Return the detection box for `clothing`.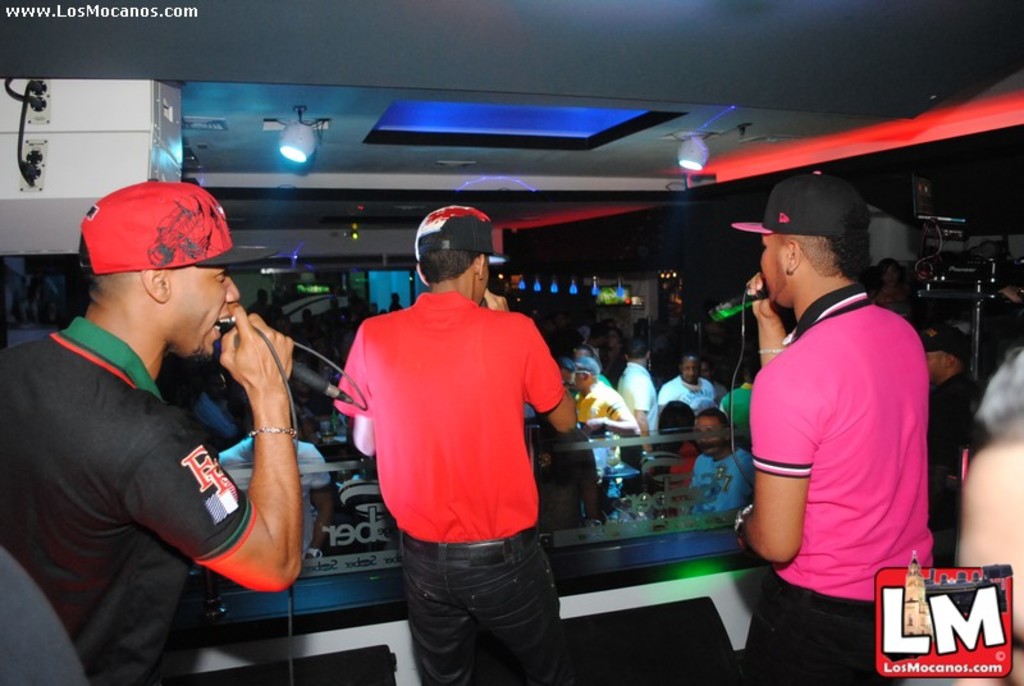
box=[748, 289, 931, 685].
